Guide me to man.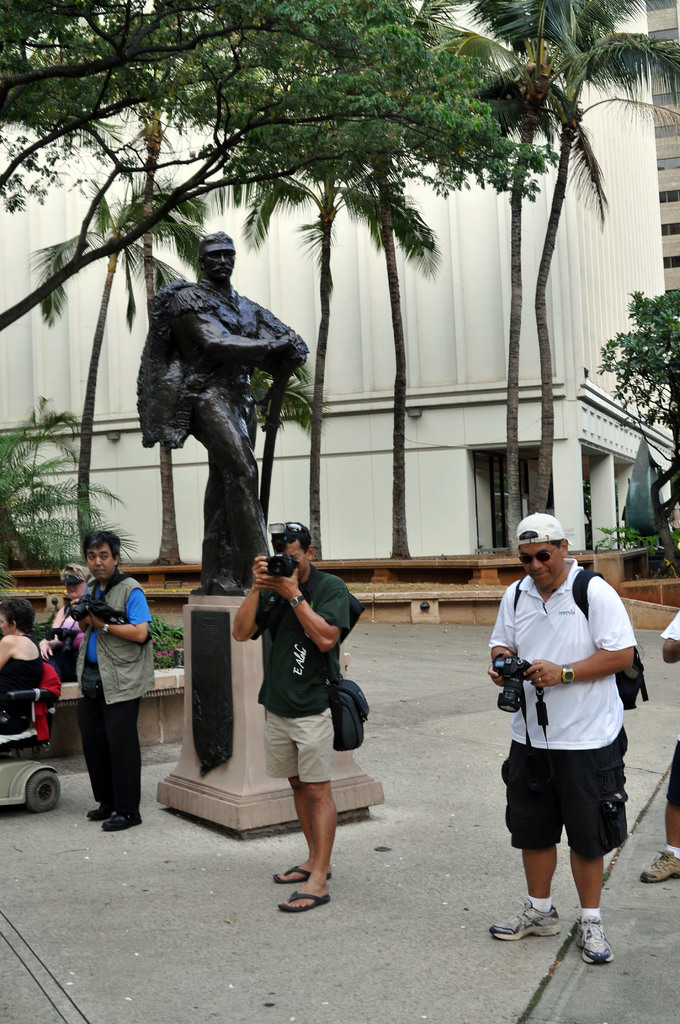
Guidance: <box>490,509,658,988</box>.
